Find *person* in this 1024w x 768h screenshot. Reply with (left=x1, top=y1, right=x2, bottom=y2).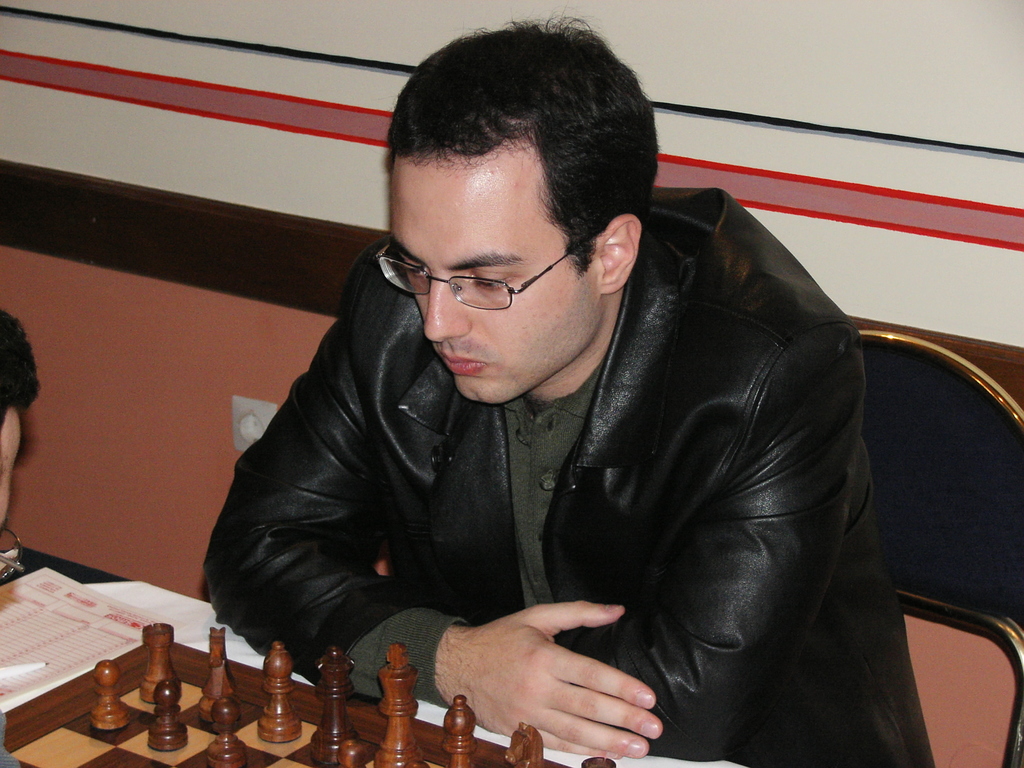
(left=225, top=40, right=998, bottom=755).
